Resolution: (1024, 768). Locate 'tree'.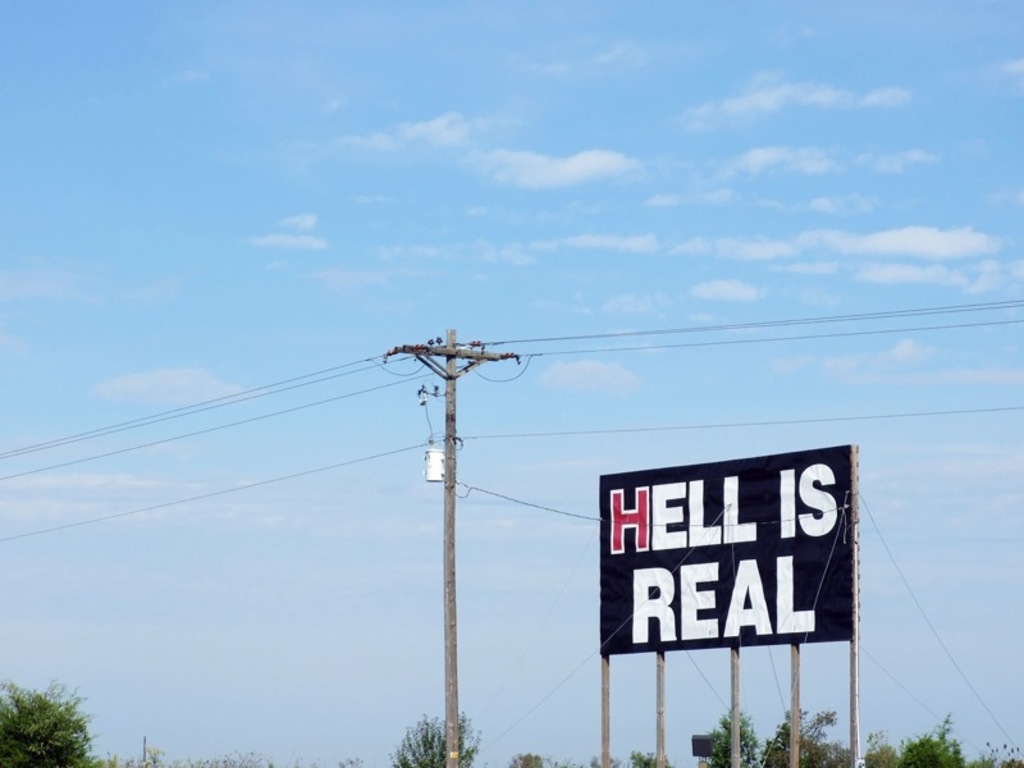
{"x1": 756, "y1": 698, "x2": 847, "y2": 767}.
